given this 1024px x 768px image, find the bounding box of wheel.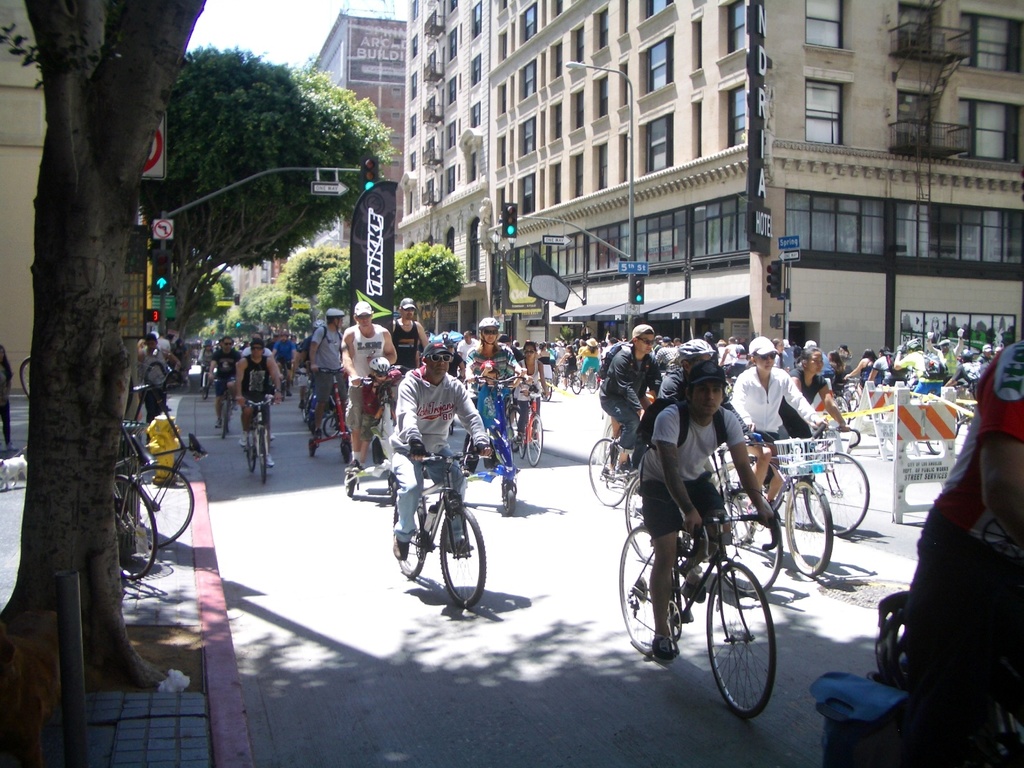
left=258, top=433, right=270, bottom=483.
